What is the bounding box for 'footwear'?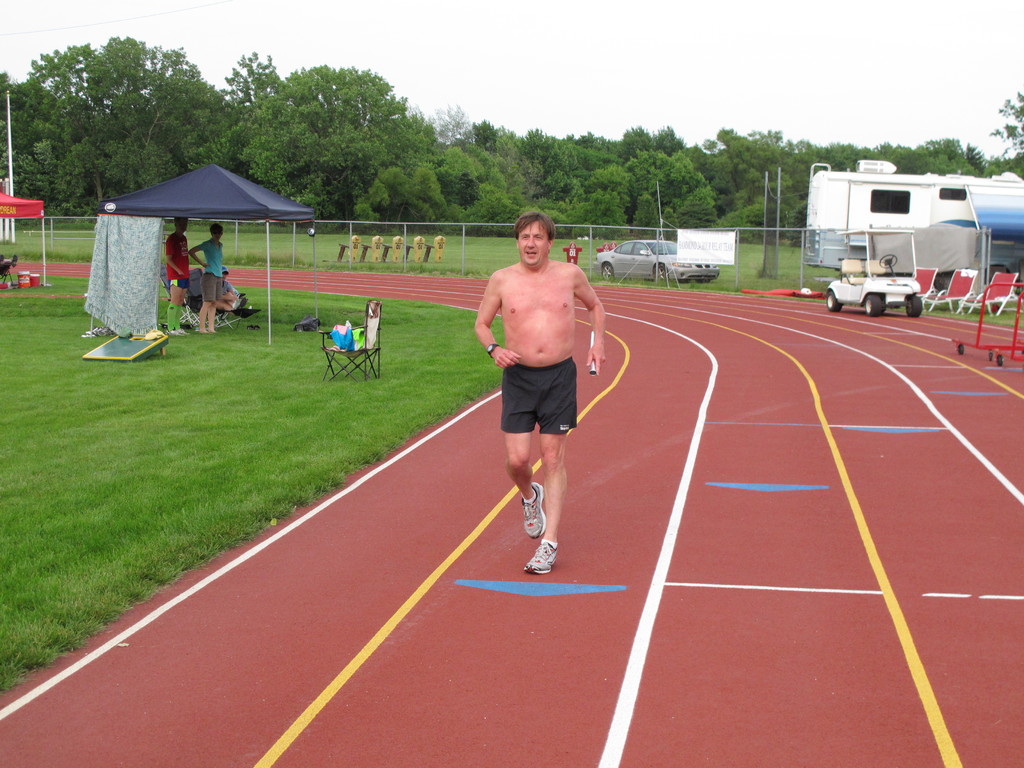
[168, 330, 177, 335].
